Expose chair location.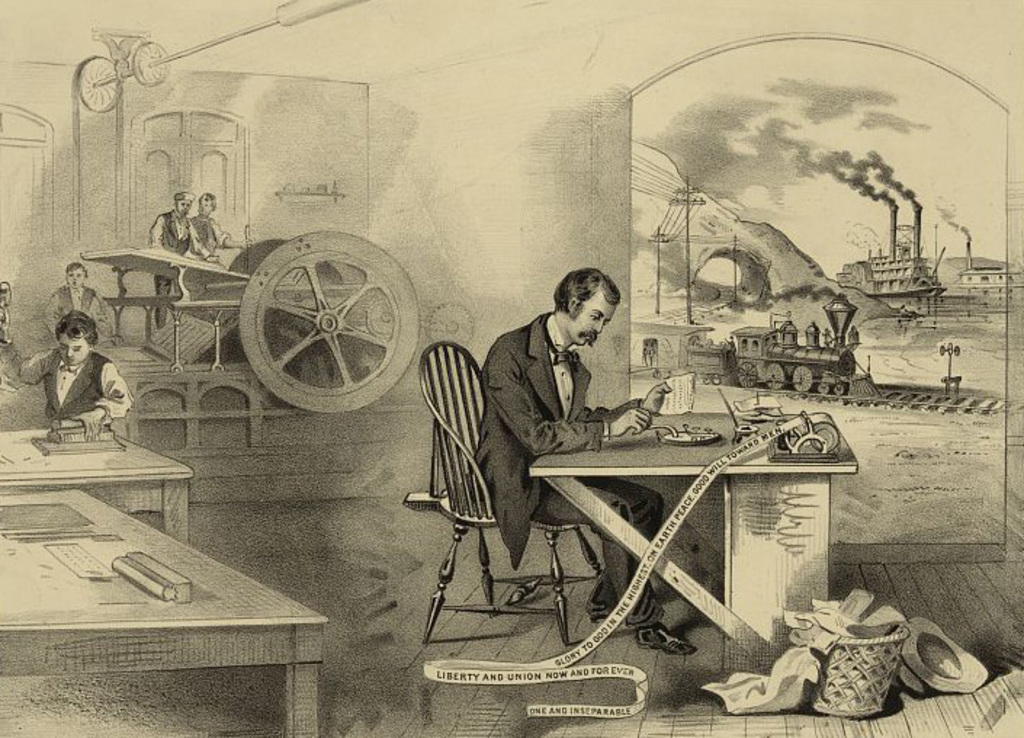
Exposed at 398,352,636,660.
